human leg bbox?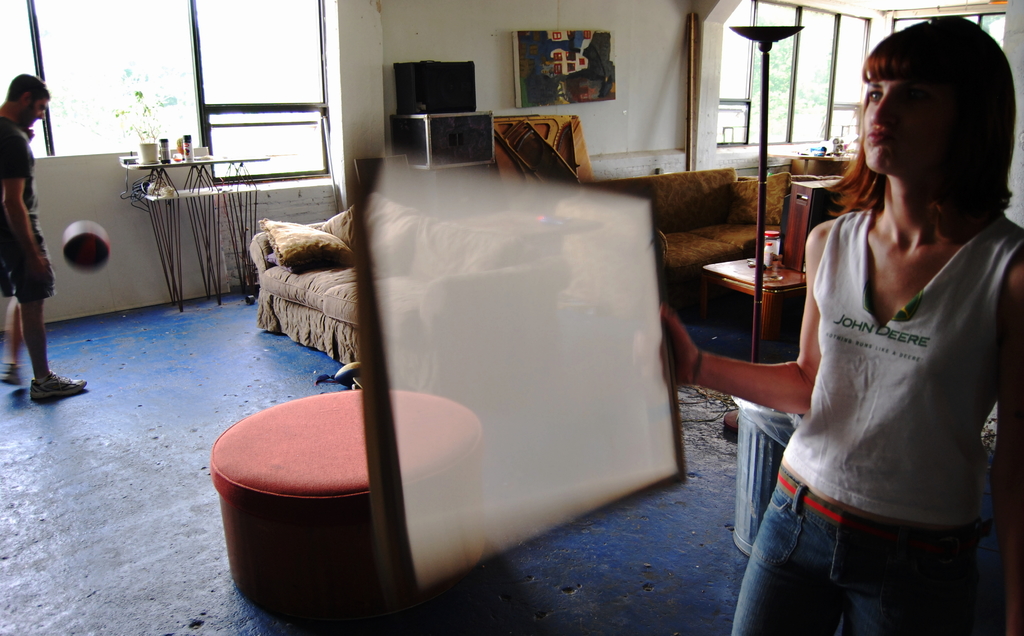
locate(729, 482, 837, 635)
